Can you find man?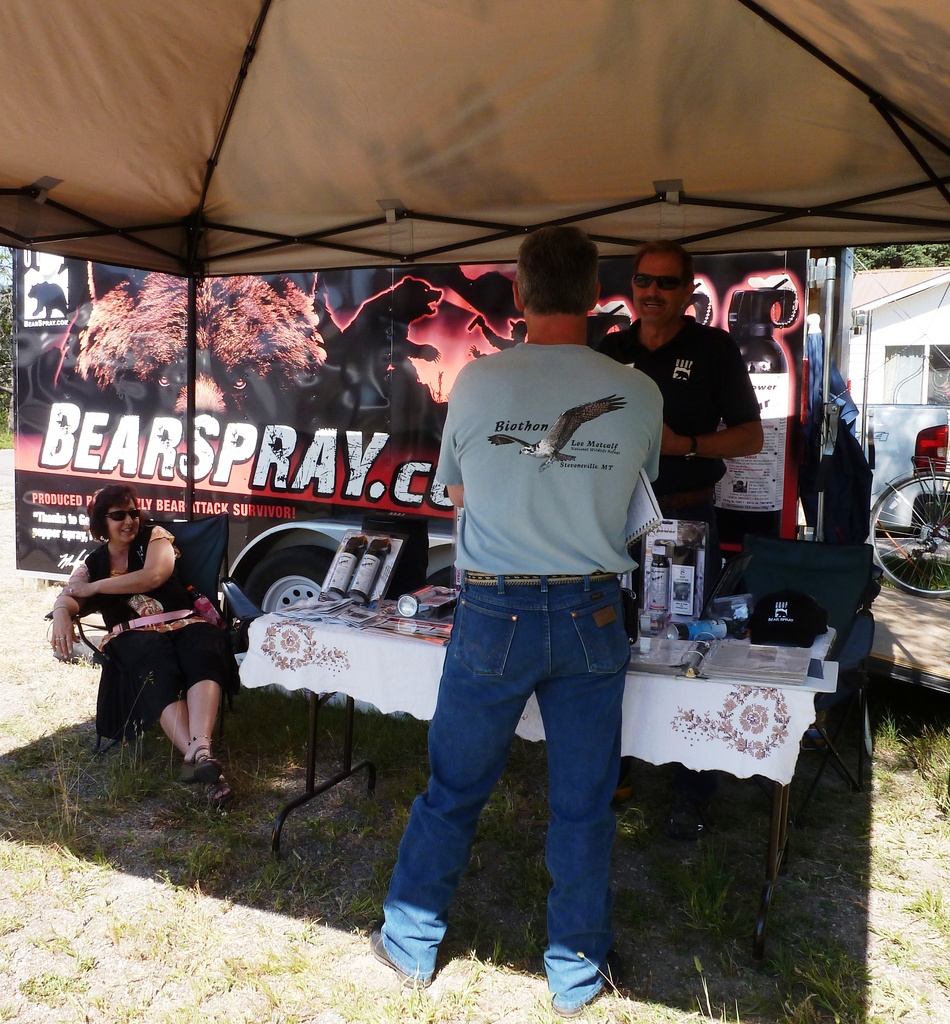
Yes, bounding box: <bbox>591, 241, 762, 527</bbox>.
